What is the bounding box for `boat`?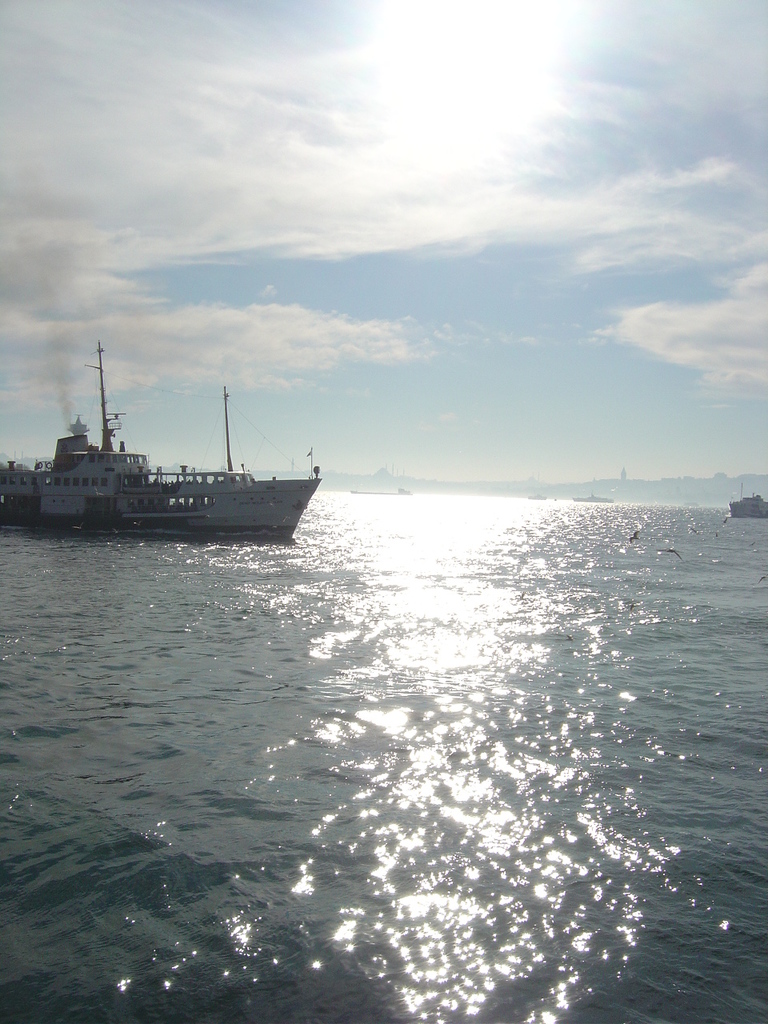
{"left": 726, "top": 478, "right": 767, "bottom": 521}.
